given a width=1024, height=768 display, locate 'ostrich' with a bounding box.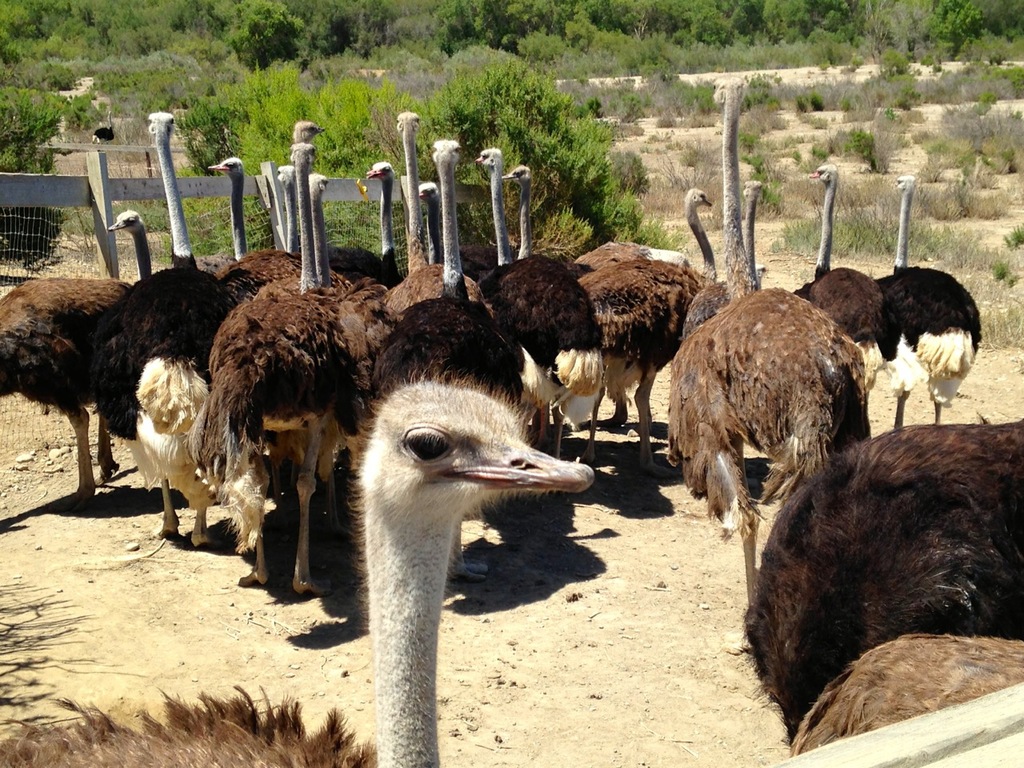
Located: <box>346,134,522,588</box>.
